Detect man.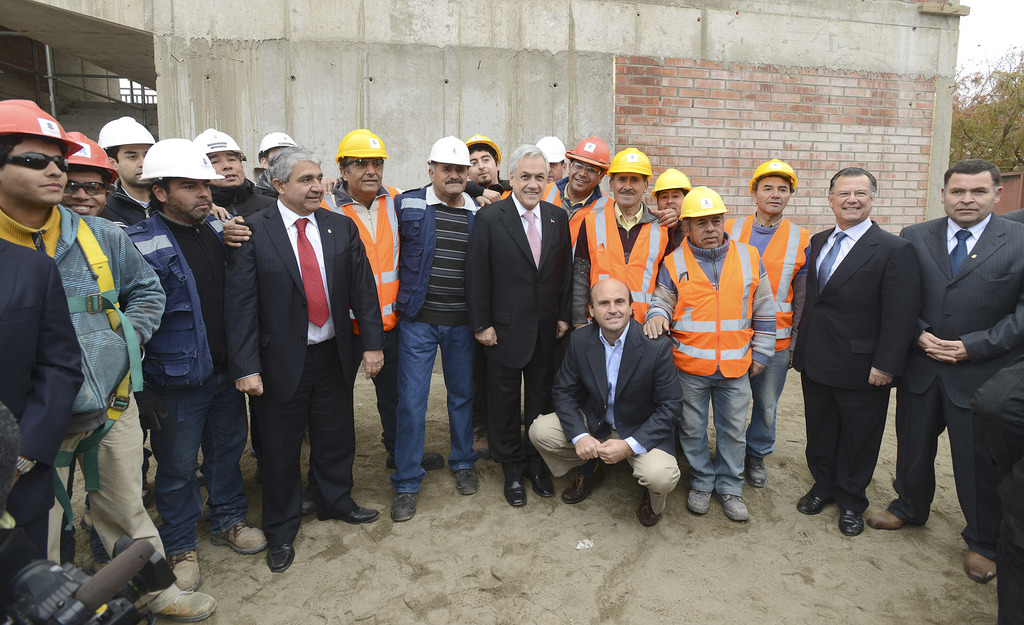
Detected at {"x1": 865, "y1": 158, "x2": 1023, "y2": 588}.
